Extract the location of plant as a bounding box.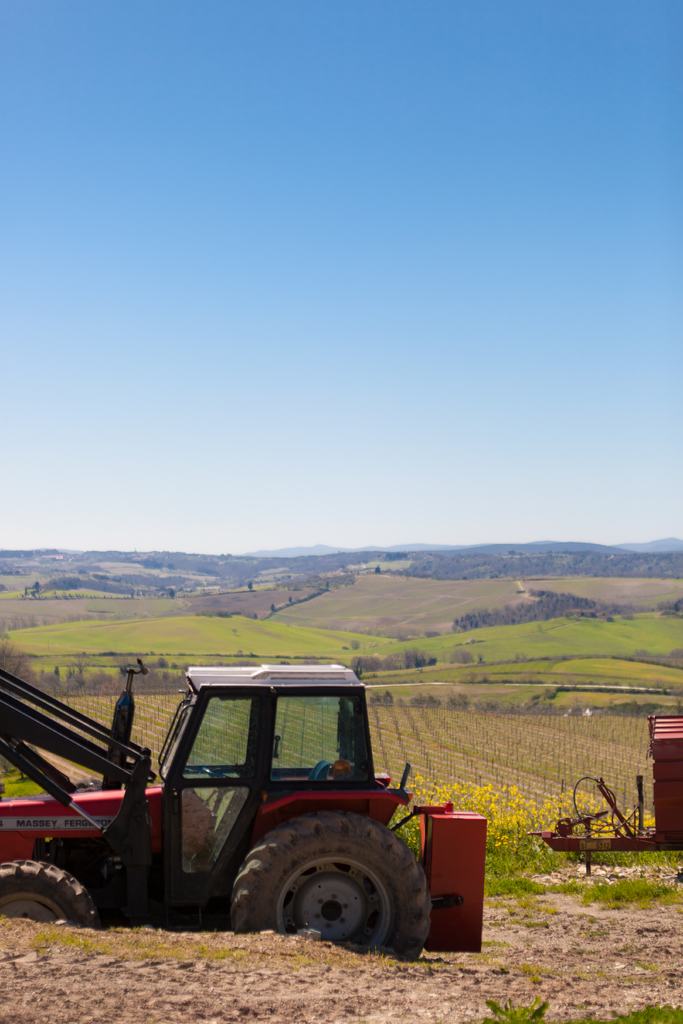
568:998:682:1023.
